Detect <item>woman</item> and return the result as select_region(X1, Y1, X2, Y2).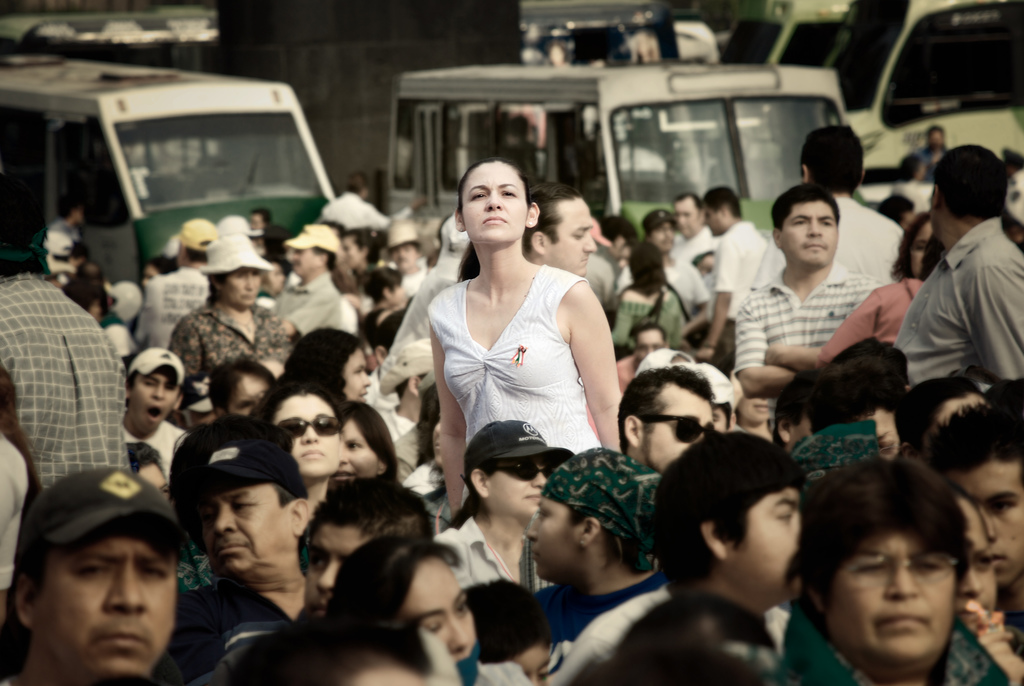
select_region(336, 227, 378, 285).
